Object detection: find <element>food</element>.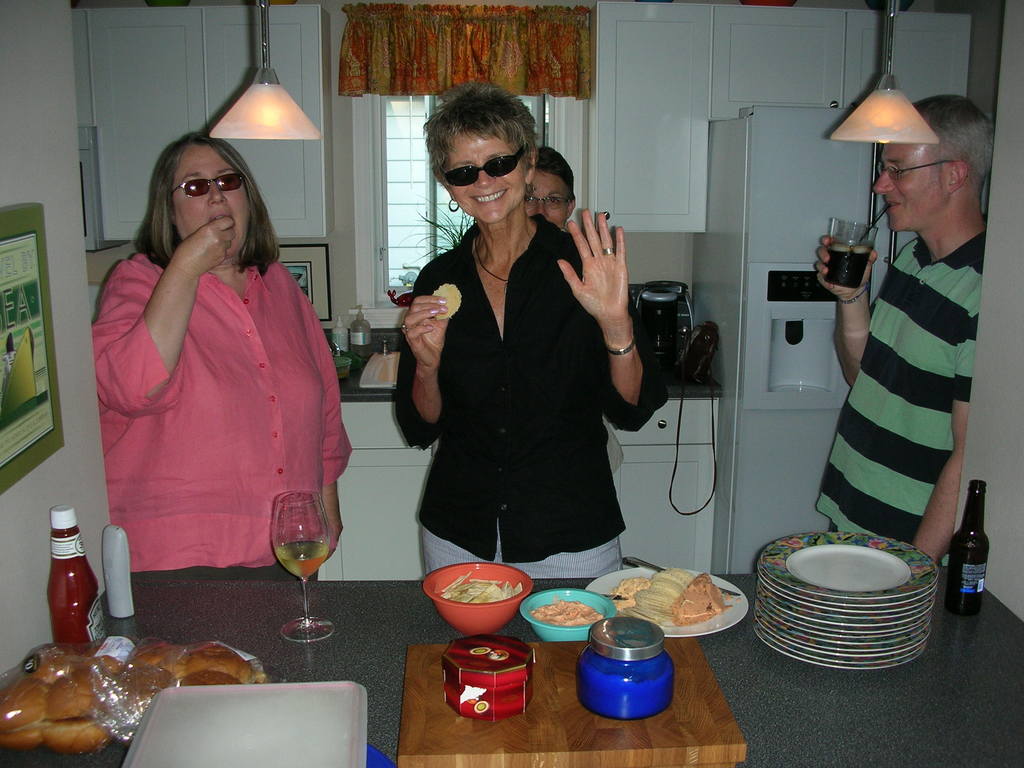
530, 598, 604, 629.
